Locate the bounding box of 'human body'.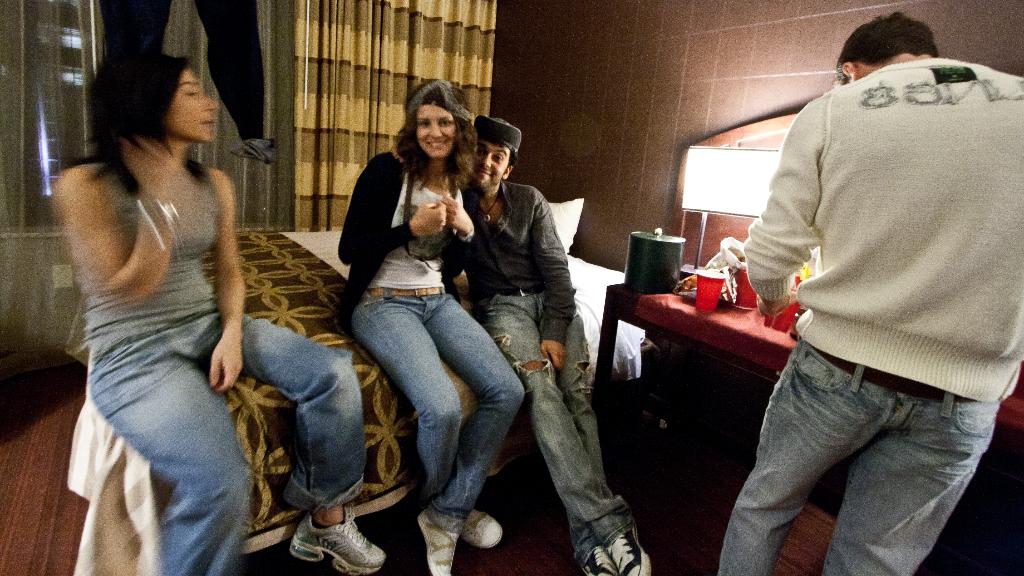
Bounding box: x1=750, y1=55, x2=1023, y2=575.
